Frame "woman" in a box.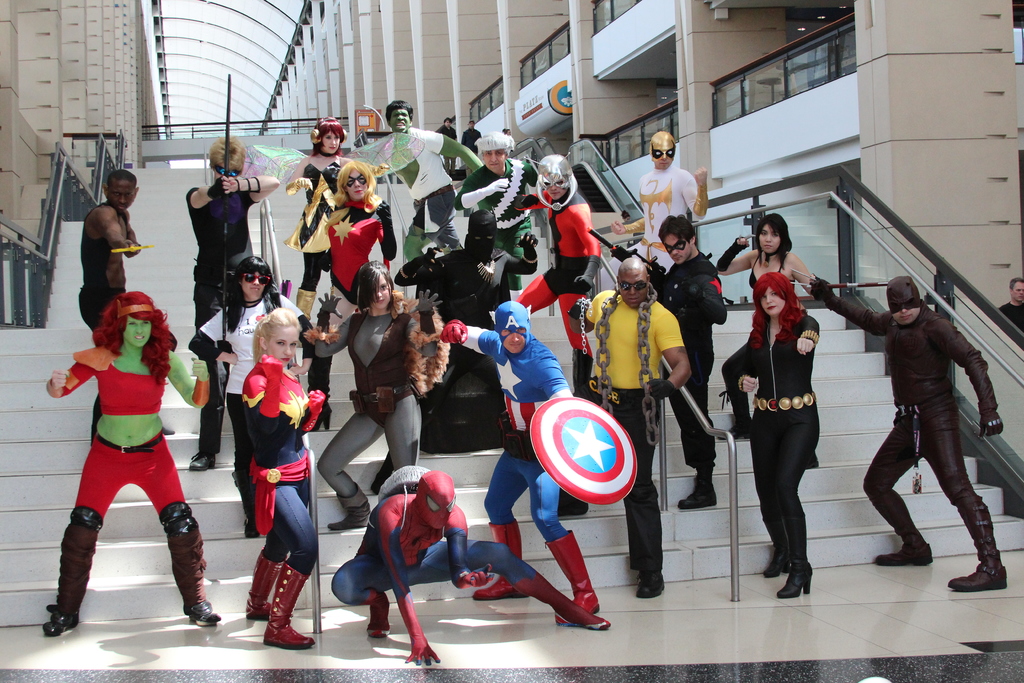
bbox=(719, 211, 816, 446).
